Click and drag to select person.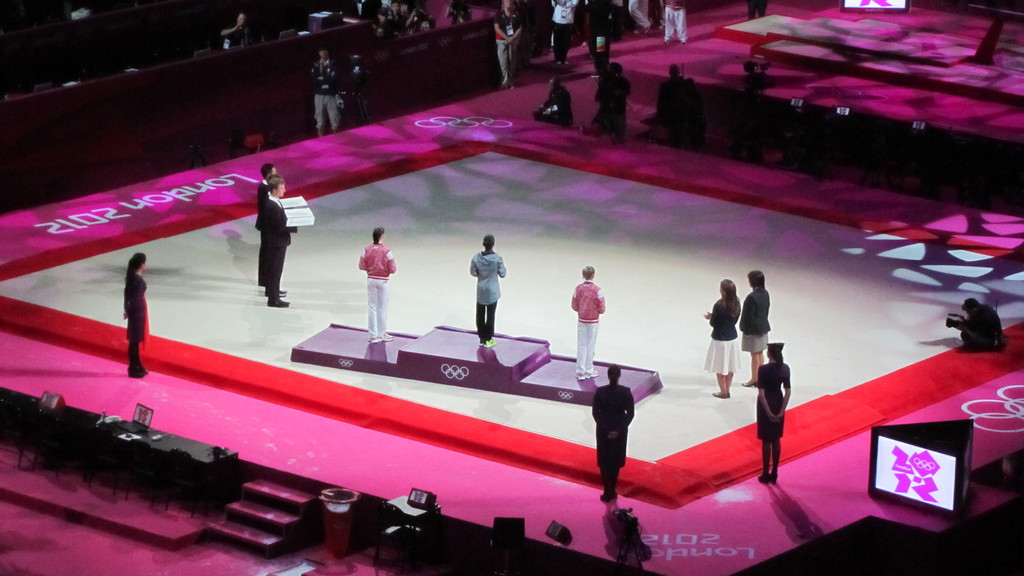
Selection: x1=596 y1=62 x2=636 y2=132.
